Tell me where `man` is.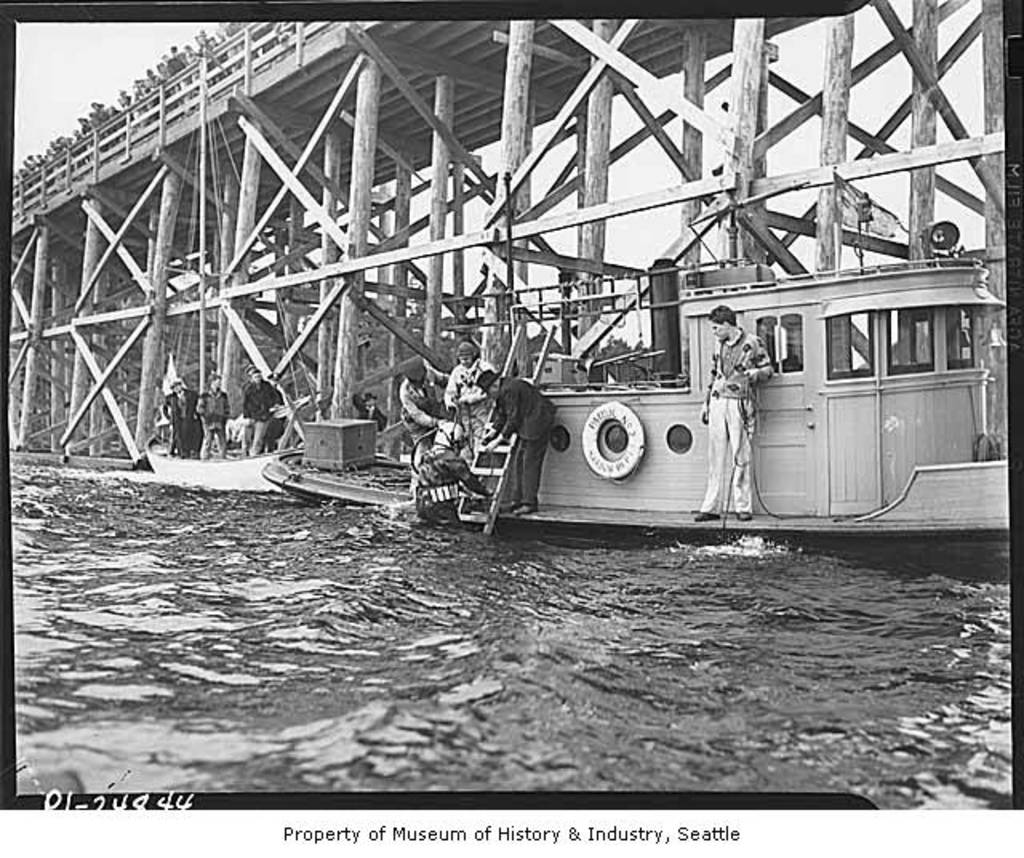
`man` is at [696,303,771,520].
